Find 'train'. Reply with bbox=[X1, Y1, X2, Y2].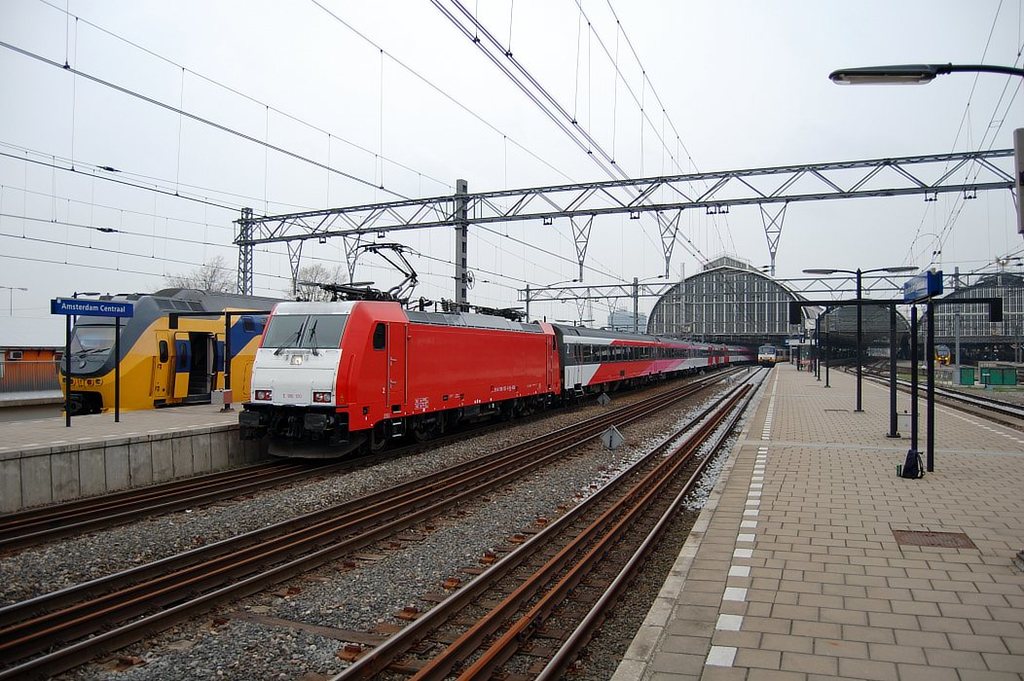
bbox=[754, 340, 794, 371].
